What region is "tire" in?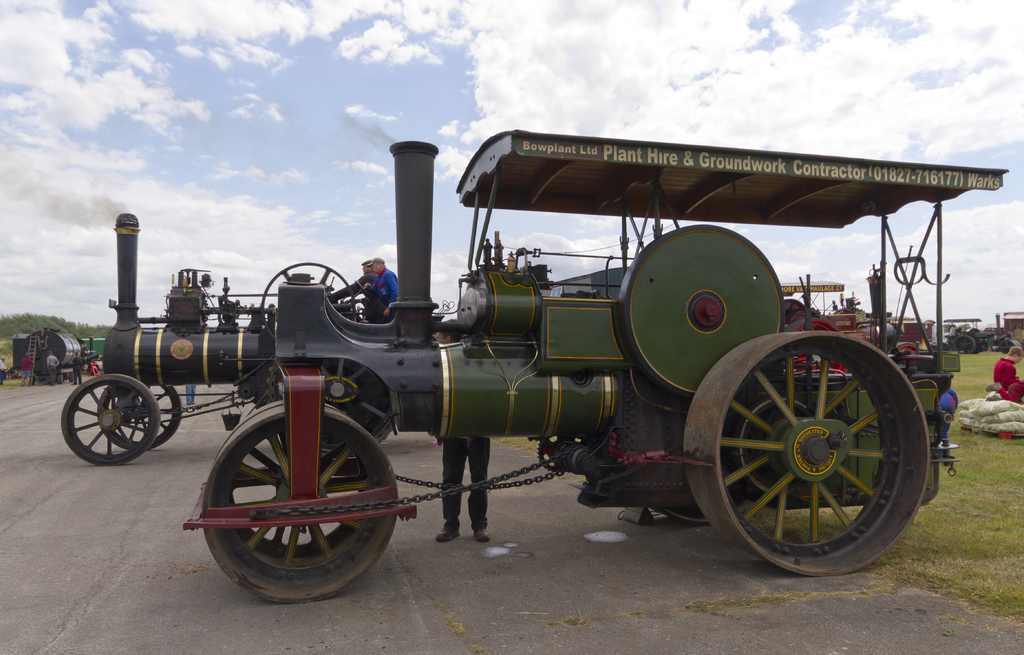
l=782, t=316, r=852, b=380.
